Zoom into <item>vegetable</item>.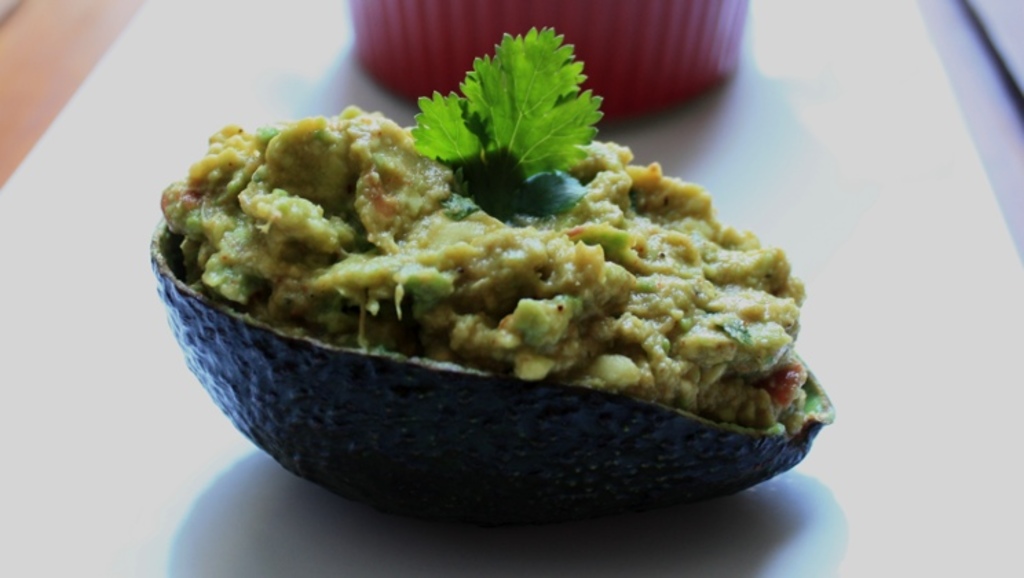
Zoom target: Rect(410, 30, 604, 201).
